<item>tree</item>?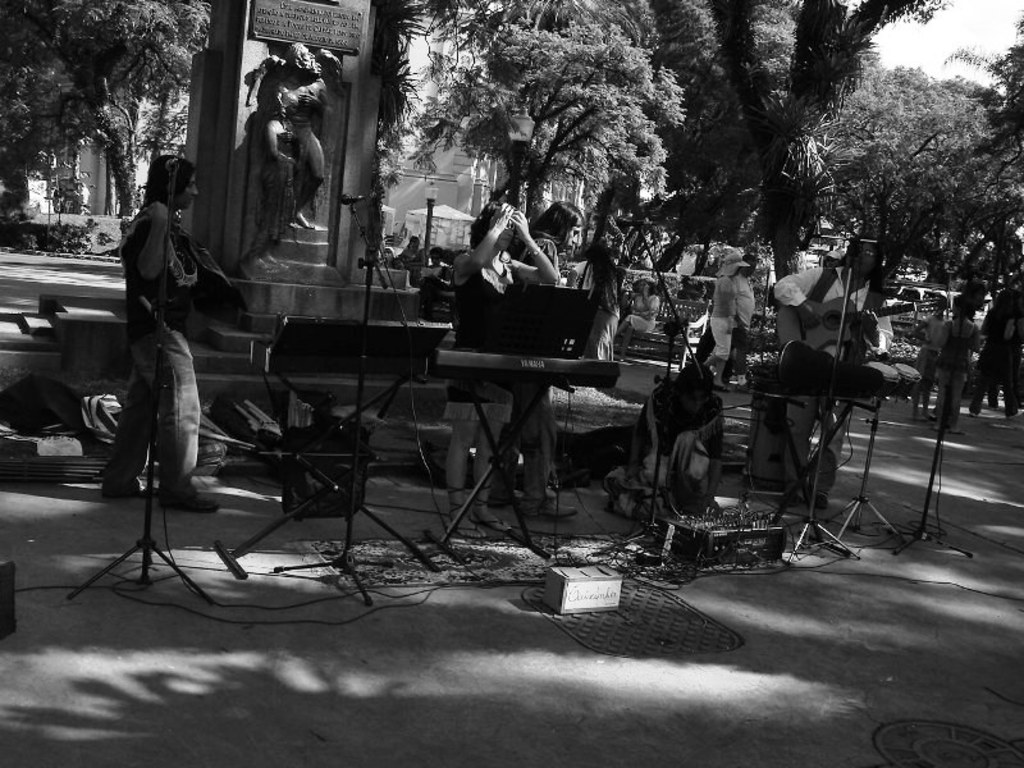
locate(0, 1, 214, 220)
